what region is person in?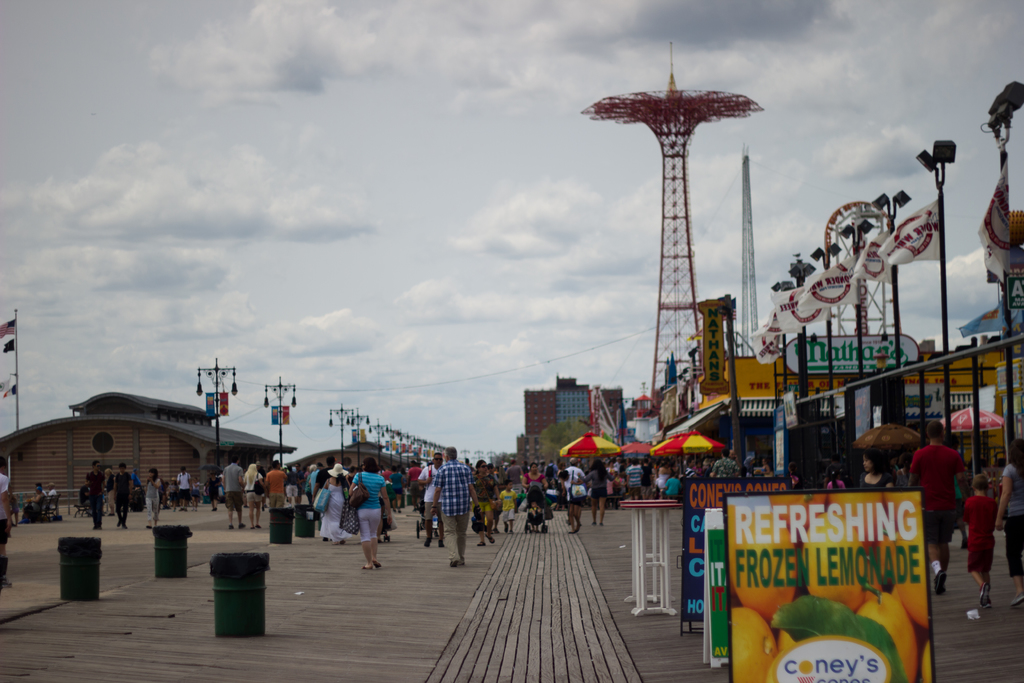
select_region(175, 463, 193, 507).
